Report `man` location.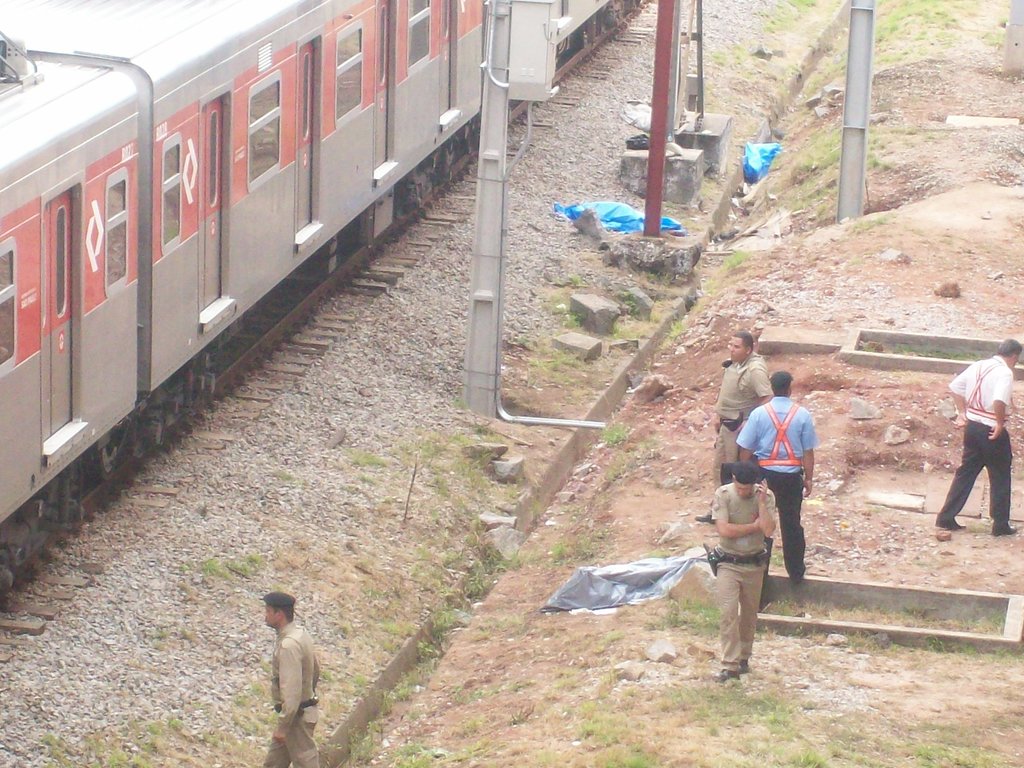
Report: [695,331,768,529].
